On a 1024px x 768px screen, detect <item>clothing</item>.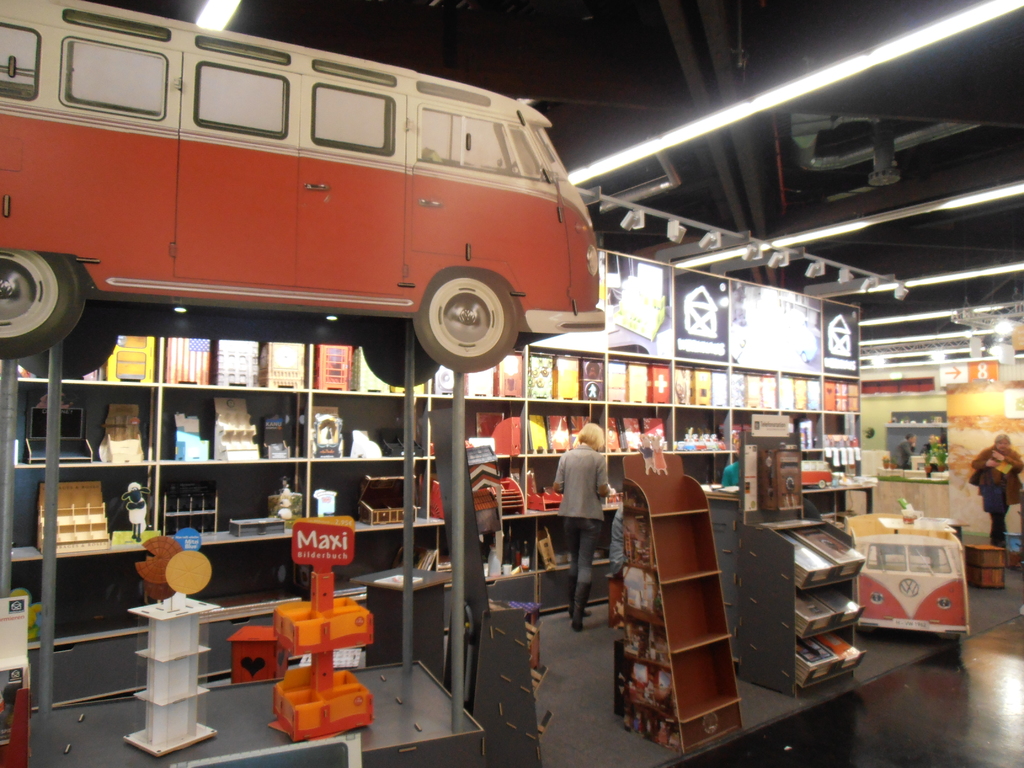
(x1=557, y1=448, x2=606, y2=518).
